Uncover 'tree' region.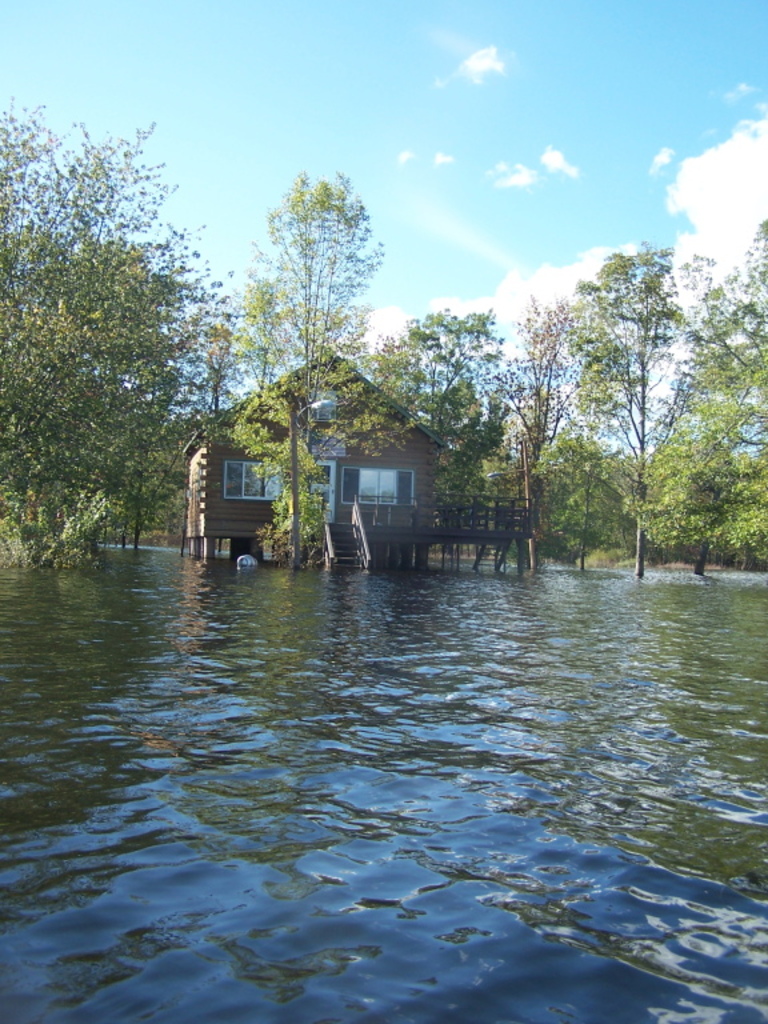
Uncovered: [x1=487, y1=299, x2=605, y2=557].
